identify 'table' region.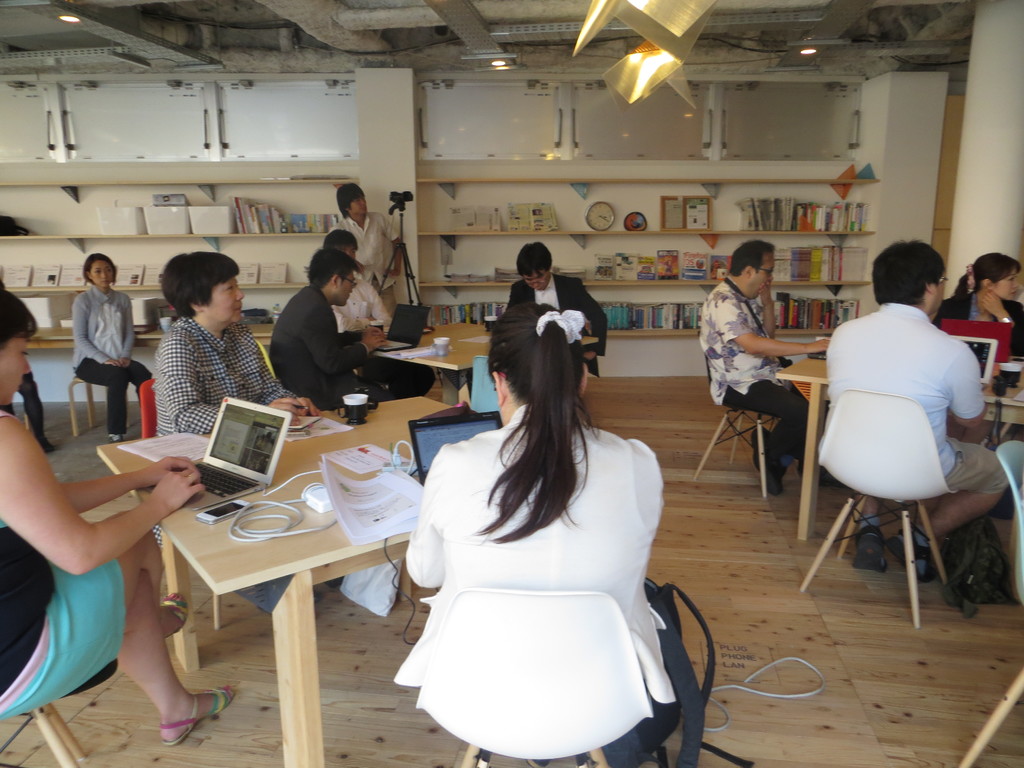
Region: (left=96, top=392, right=499, bottom=767).
